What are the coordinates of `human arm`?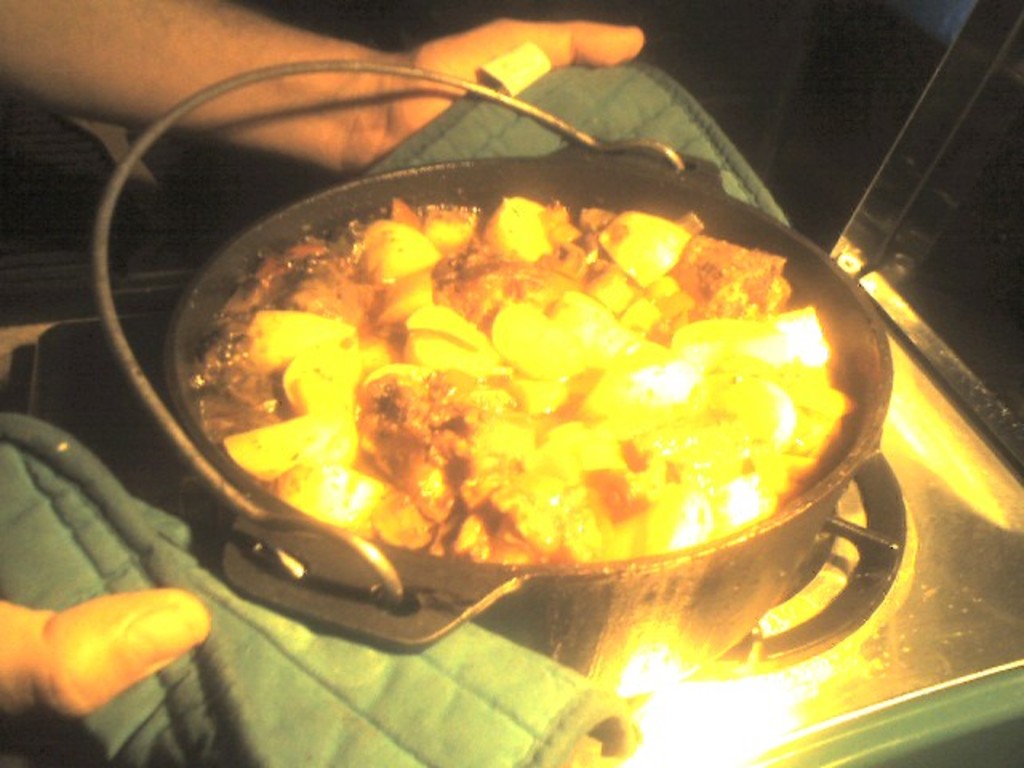
l=0, t=589, r=210, b=723.
